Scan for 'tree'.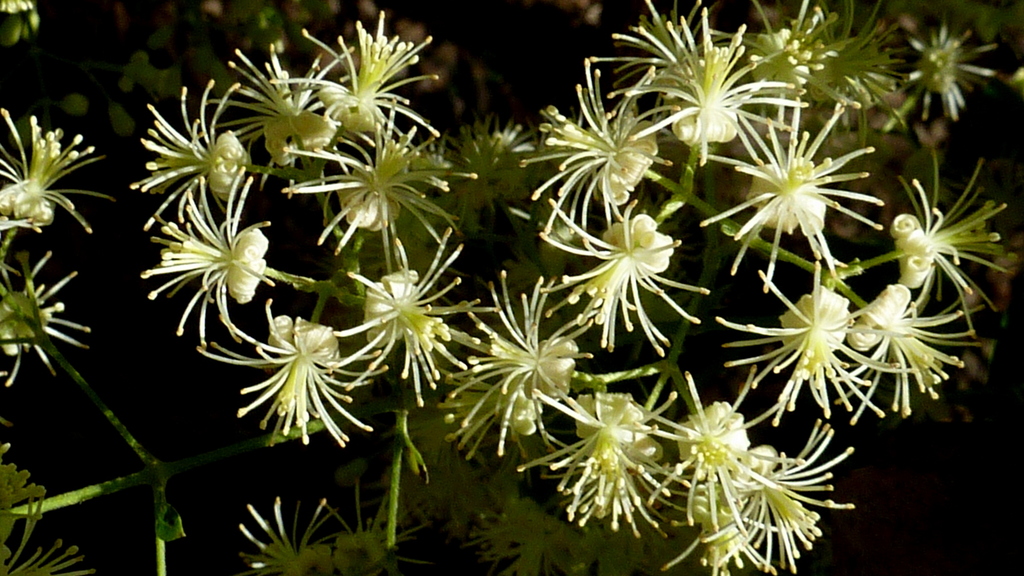
Scan result: [x1=0, y1=0, x2=1023, y2=575].
